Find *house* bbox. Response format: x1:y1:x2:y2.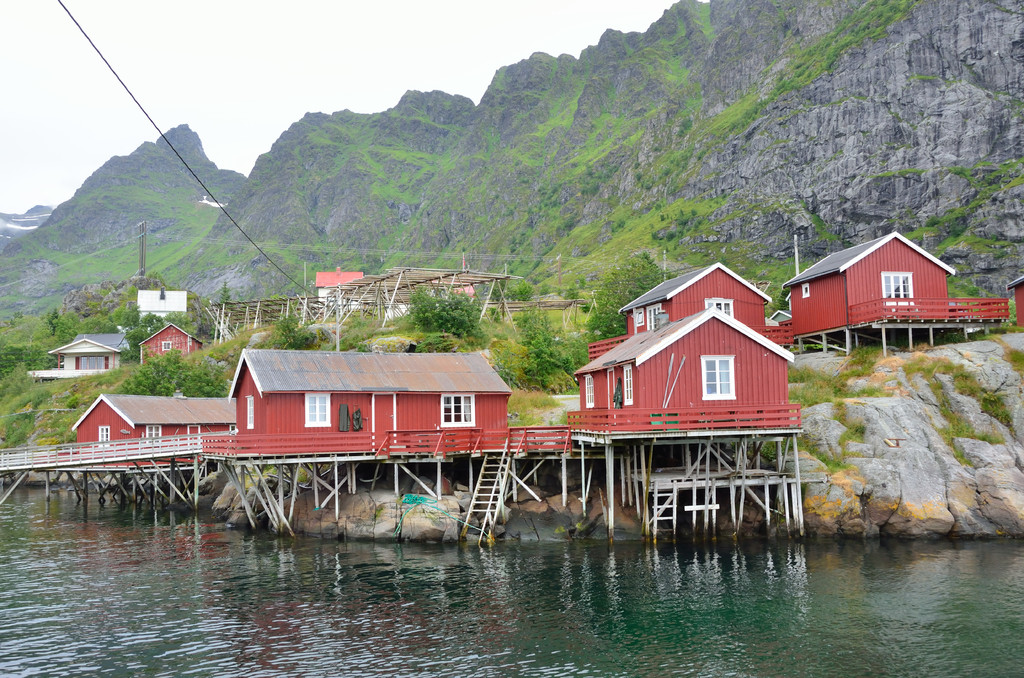
632:248:770:362.
